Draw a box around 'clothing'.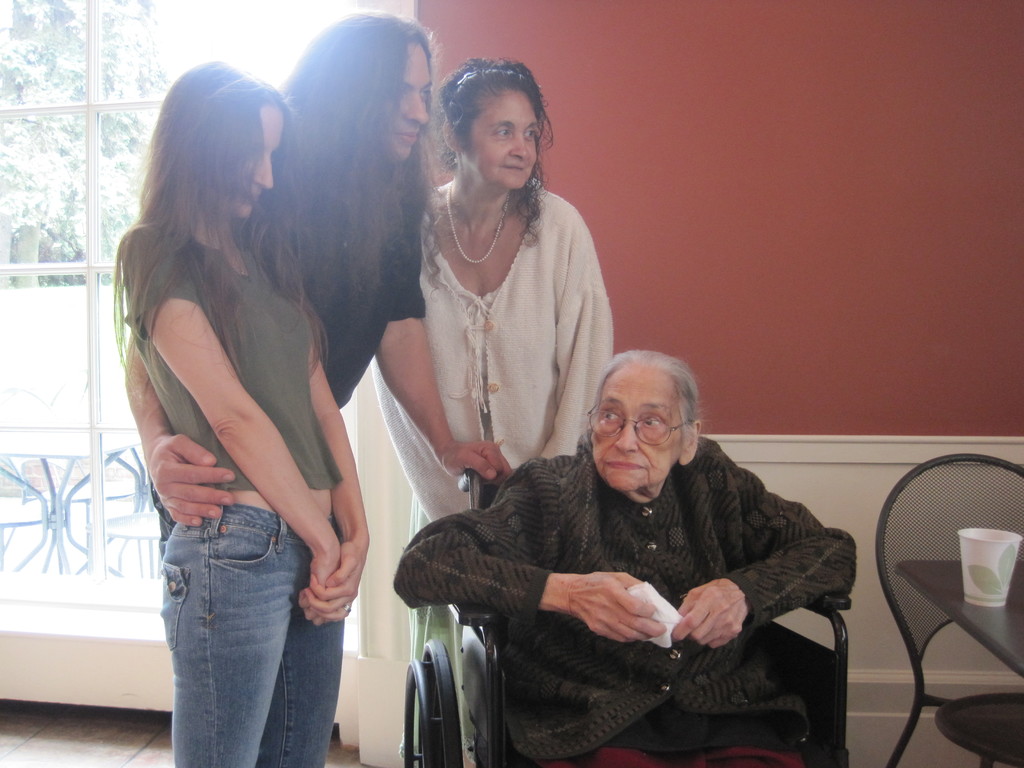
(392, 428, 863, 767).
